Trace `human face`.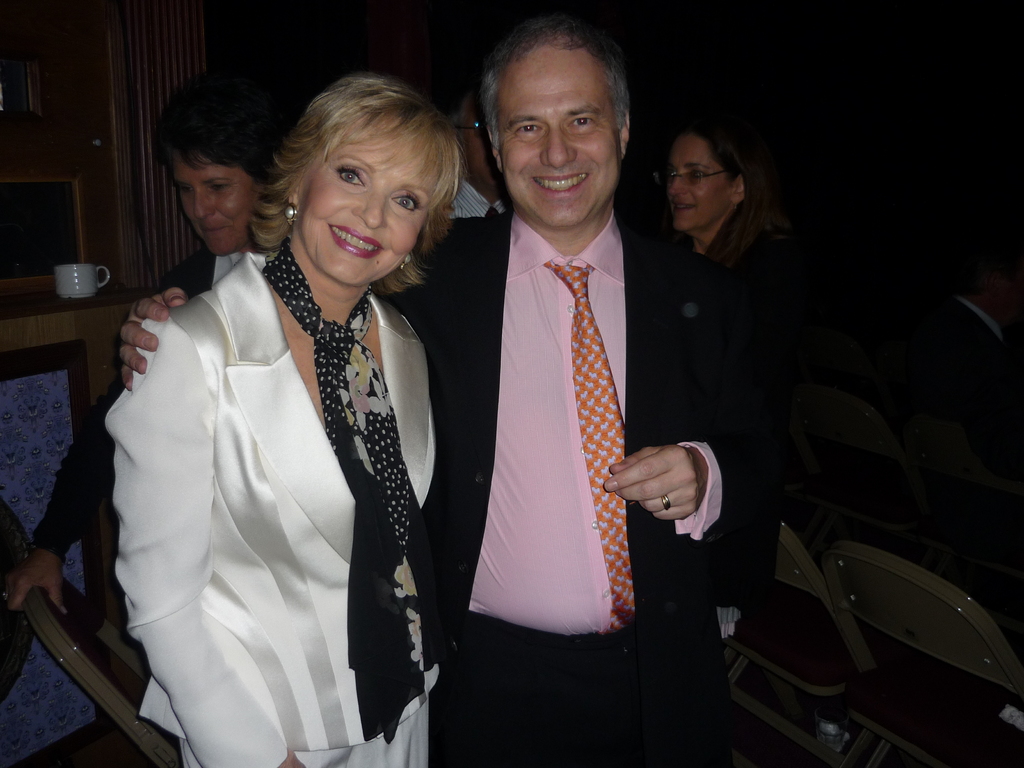
Traced to <box>295,127,430,289</box>.
